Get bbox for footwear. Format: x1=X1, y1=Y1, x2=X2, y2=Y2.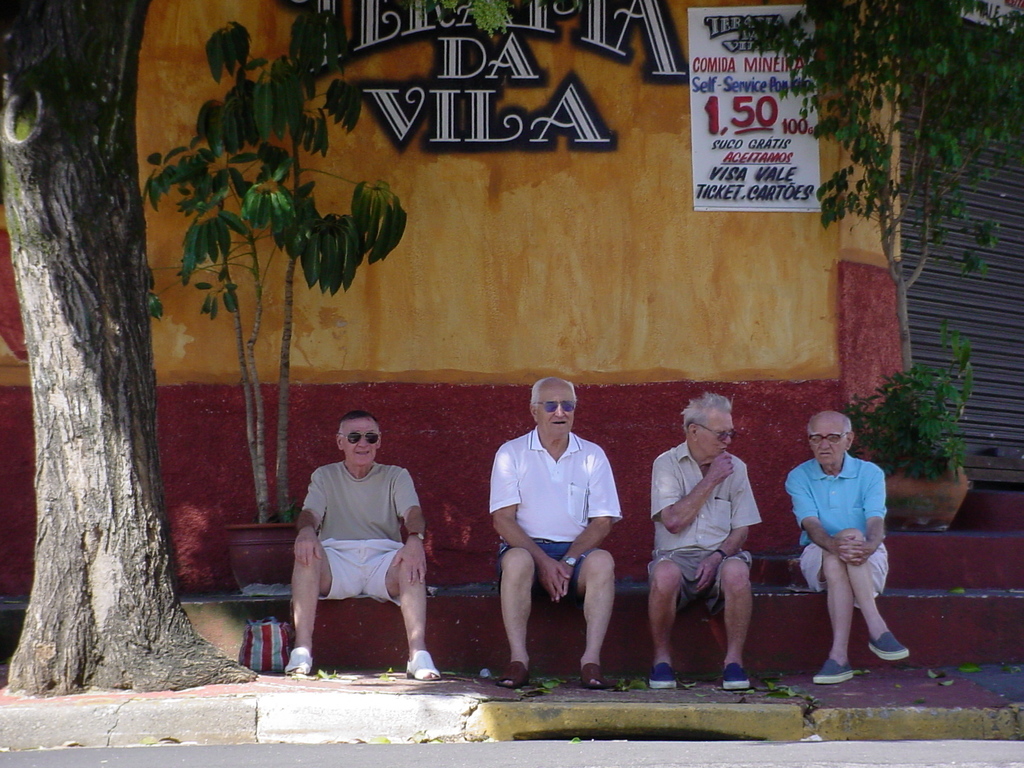
x1=867, y1=628, x2=909, y2=661.
